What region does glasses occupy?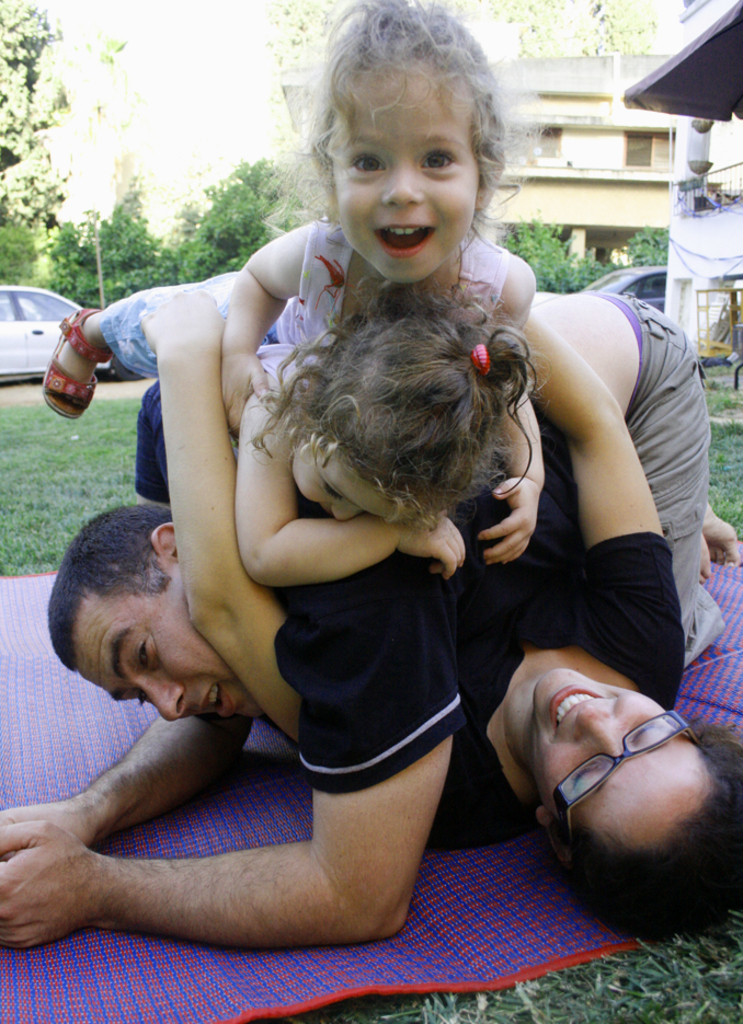
x1=550 y1=711 x2=704 y2=864.
